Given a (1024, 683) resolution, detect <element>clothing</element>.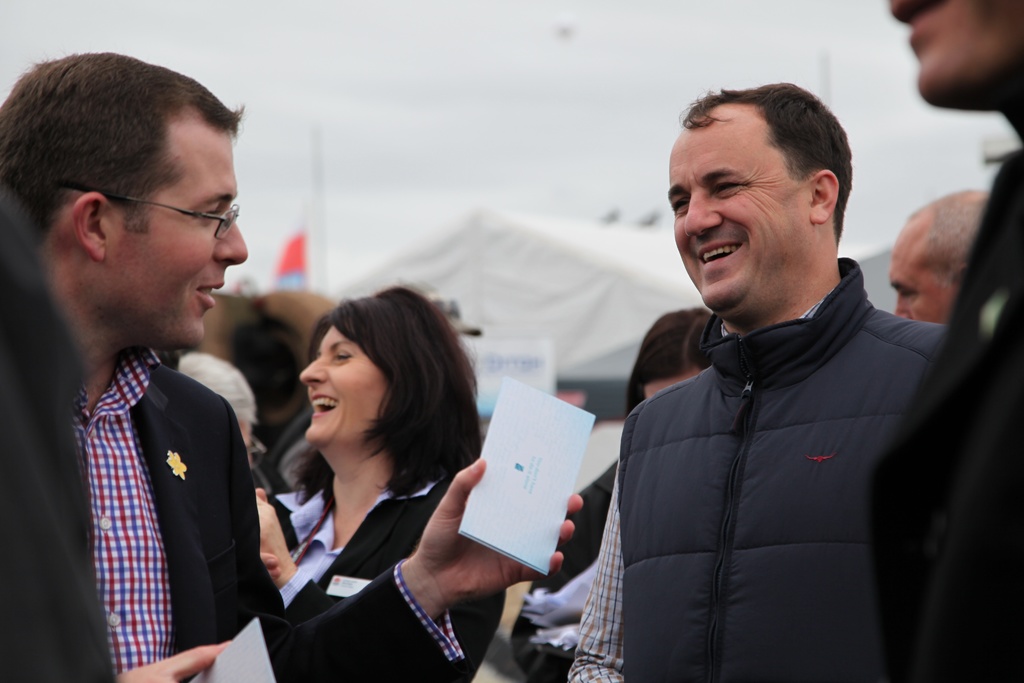
(0, 181, 113, 682).
